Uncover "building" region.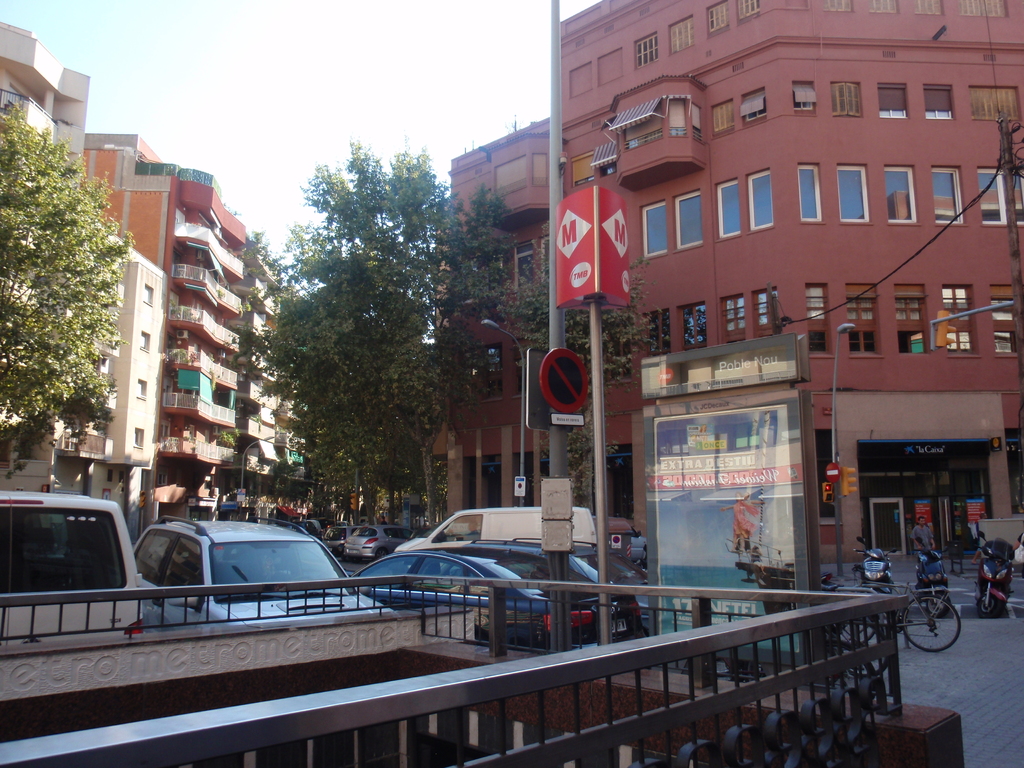
Uncovered: BBox(433, 0, 1023, 565).
